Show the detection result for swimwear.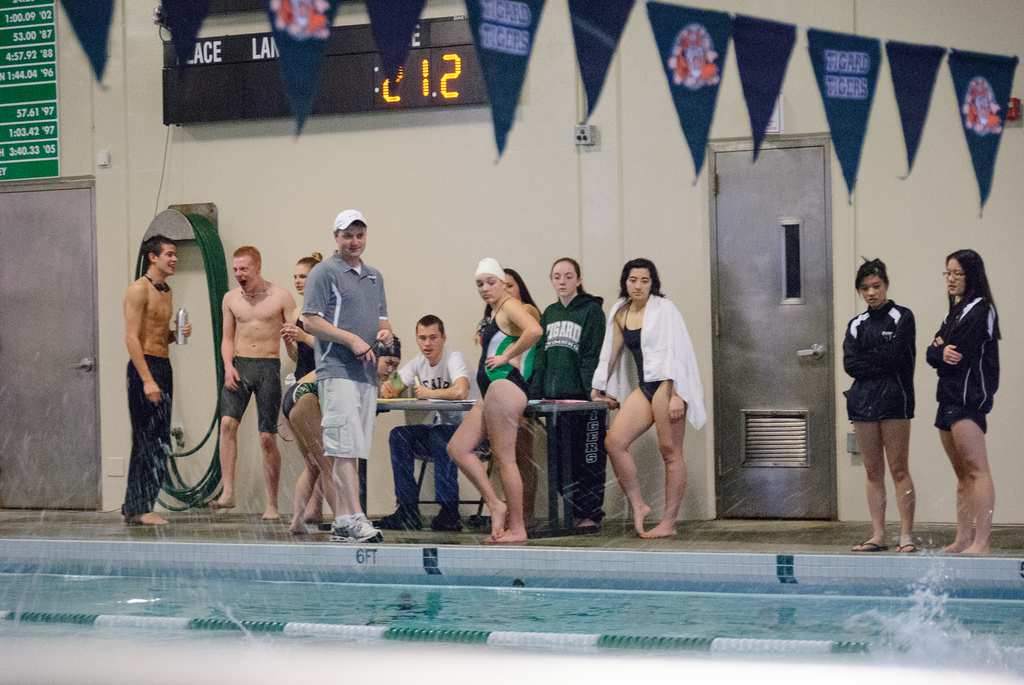
[x1=925, y1=290, x2=1004, y2=434].
